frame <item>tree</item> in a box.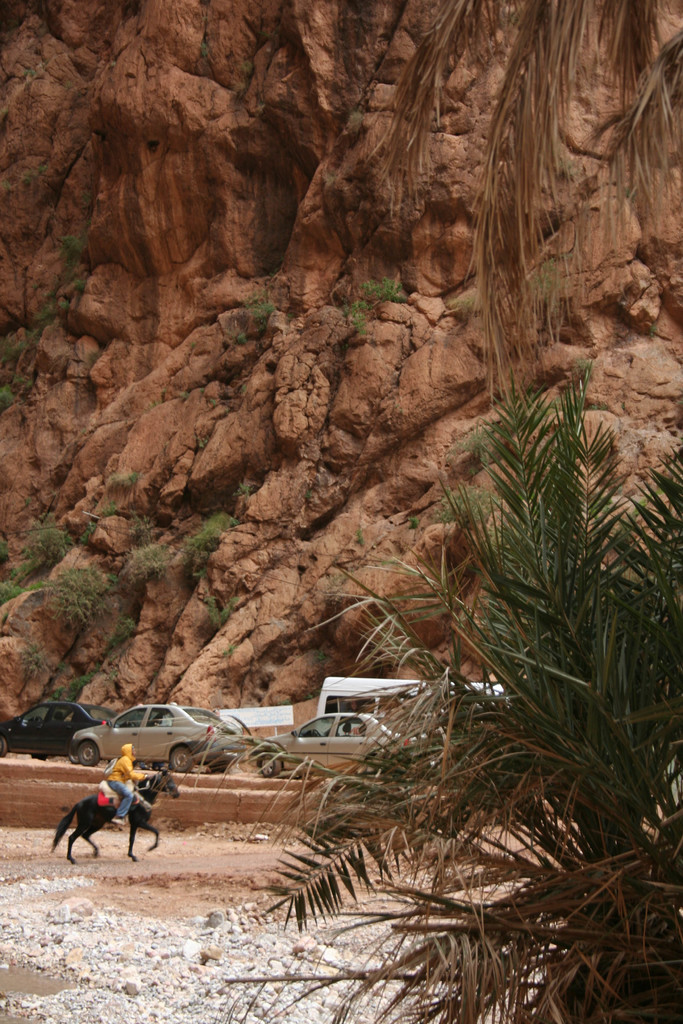
bbox(268, 367, 682, 1023).
